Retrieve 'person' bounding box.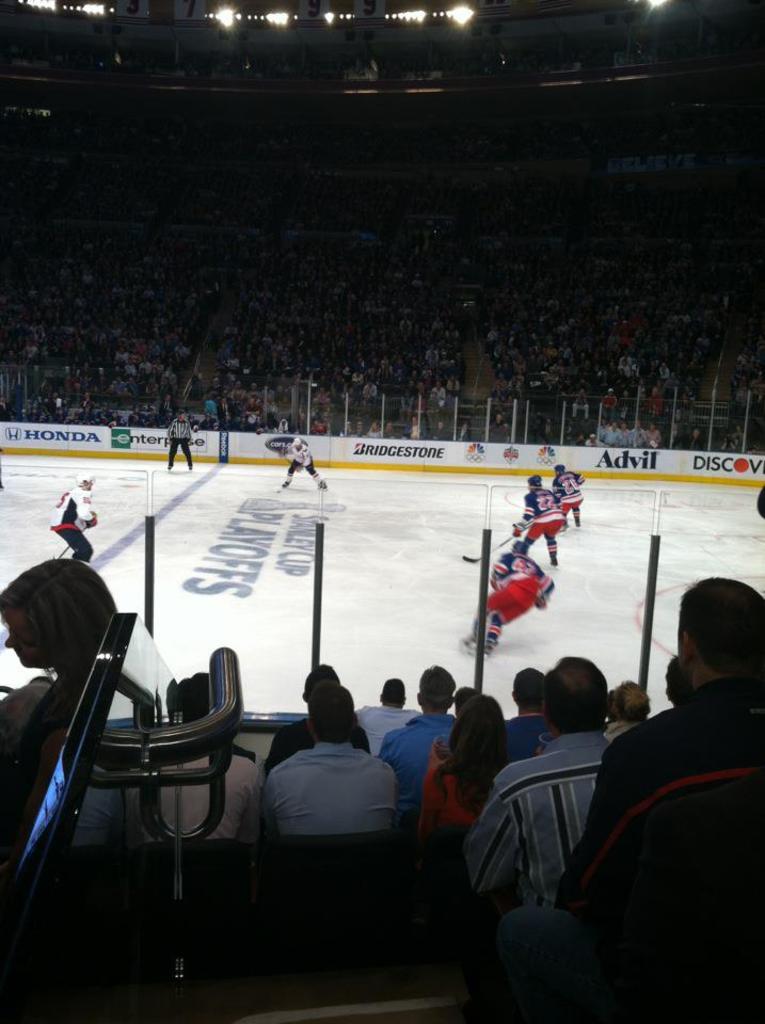
Bounding box: <region>599, 675, 654, 745</region>.
